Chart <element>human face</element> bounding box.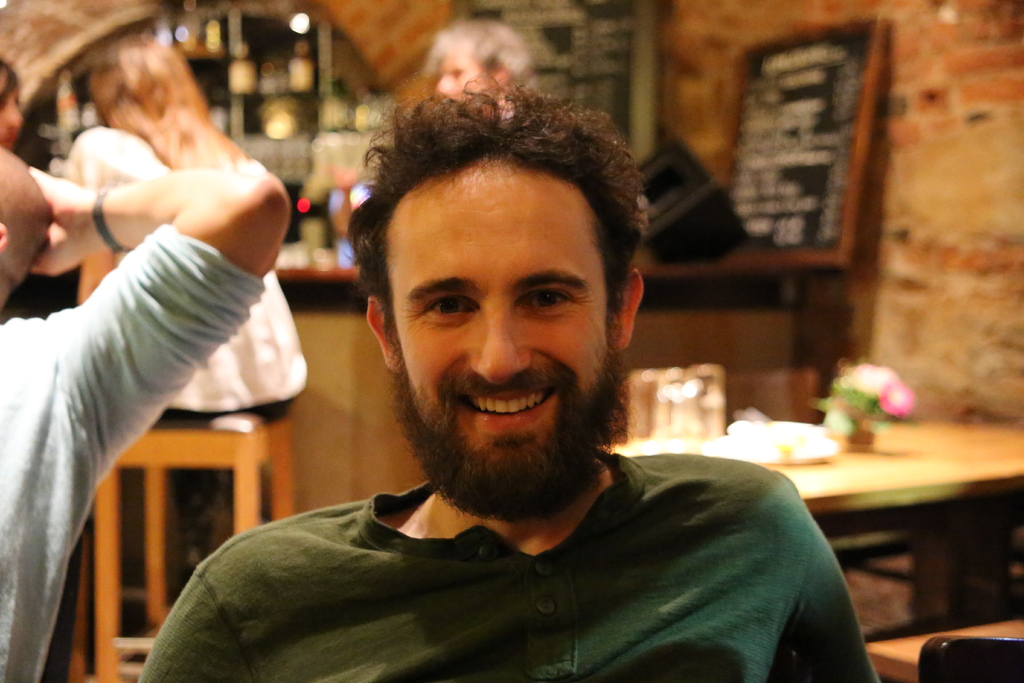
Charted: x1=438 y1=49 x2=497 y2=103.
